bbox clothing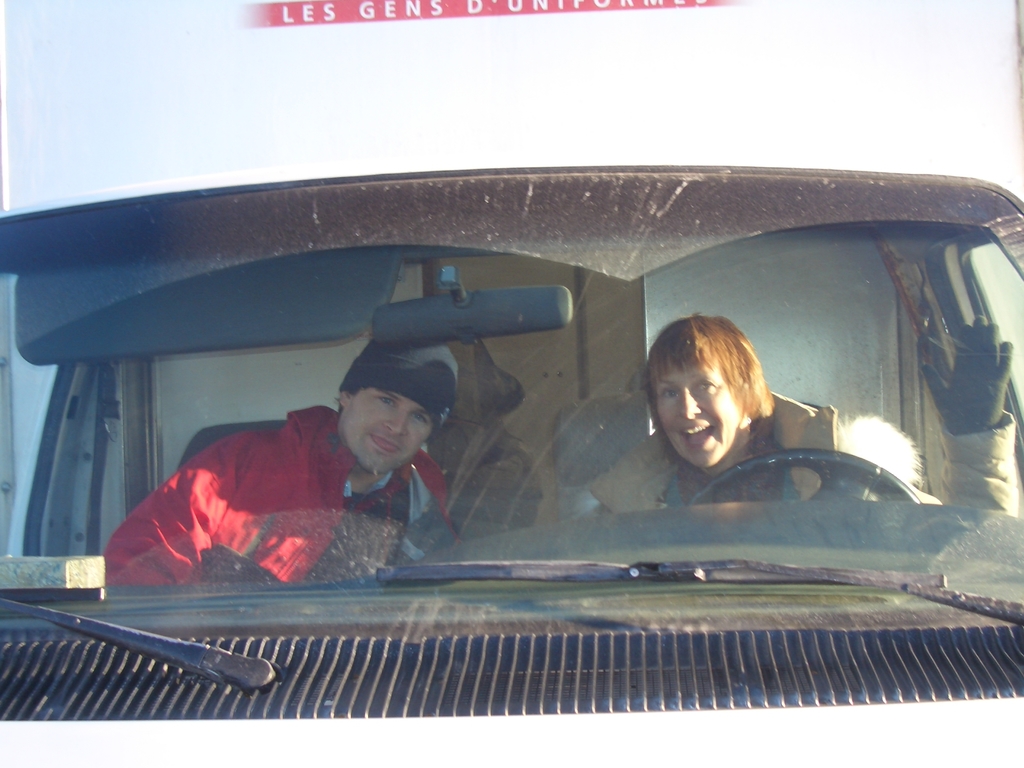
bbox=(167, 385, 463, 584)
